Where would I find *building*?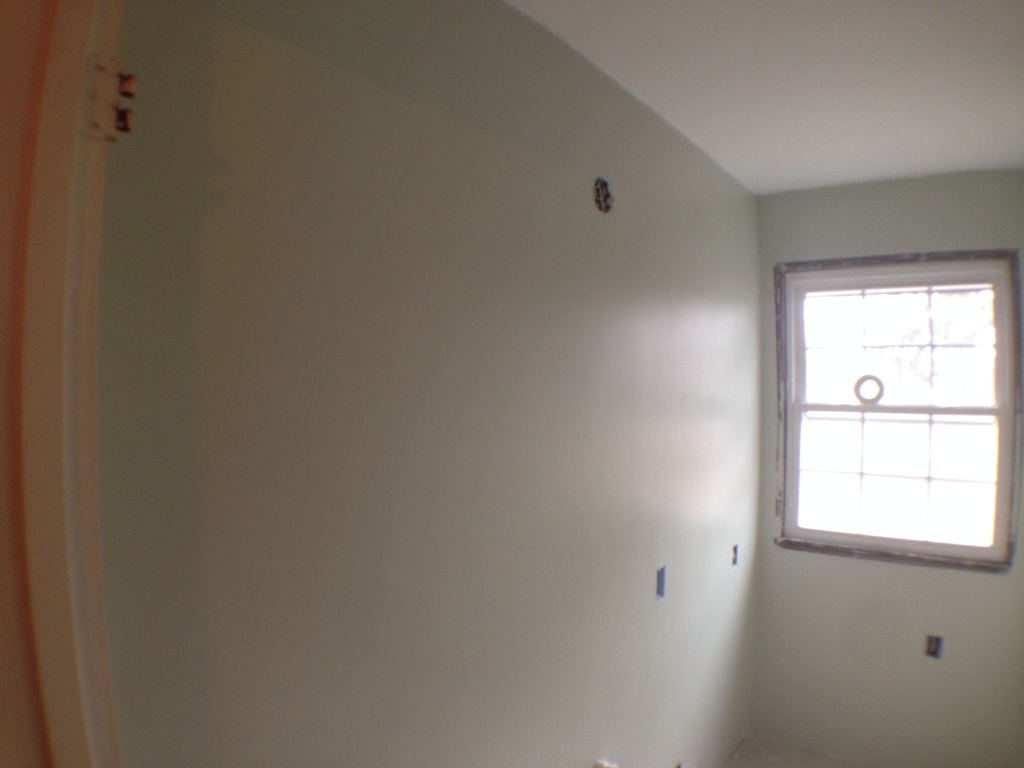
At box(0, 0, 1022, 767).
